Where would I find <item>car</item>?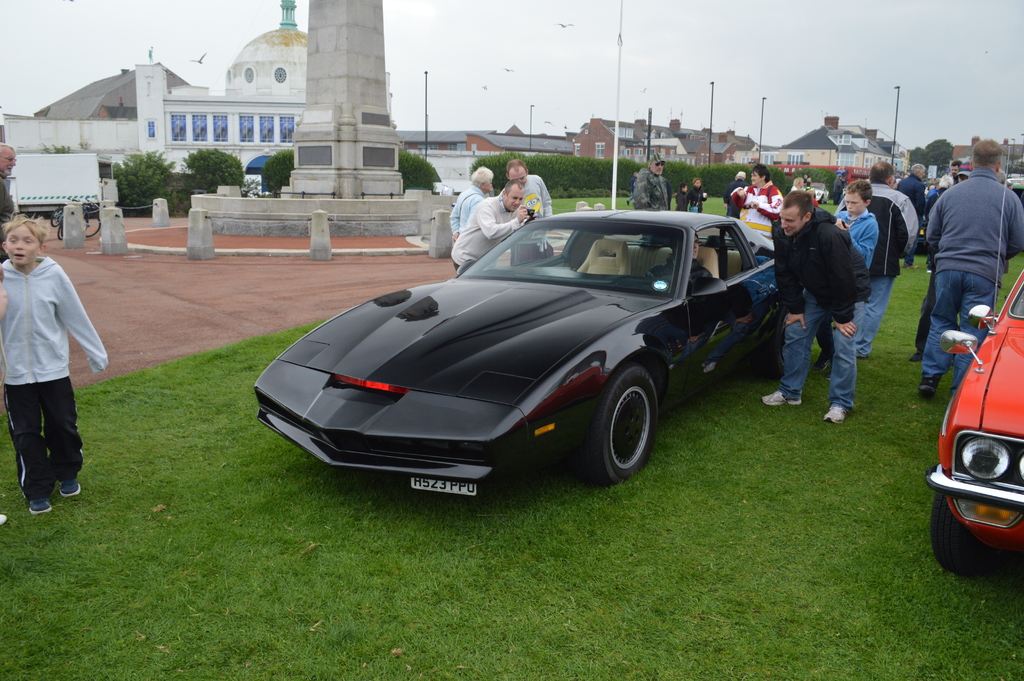
At 916, 192, 929, 256.
